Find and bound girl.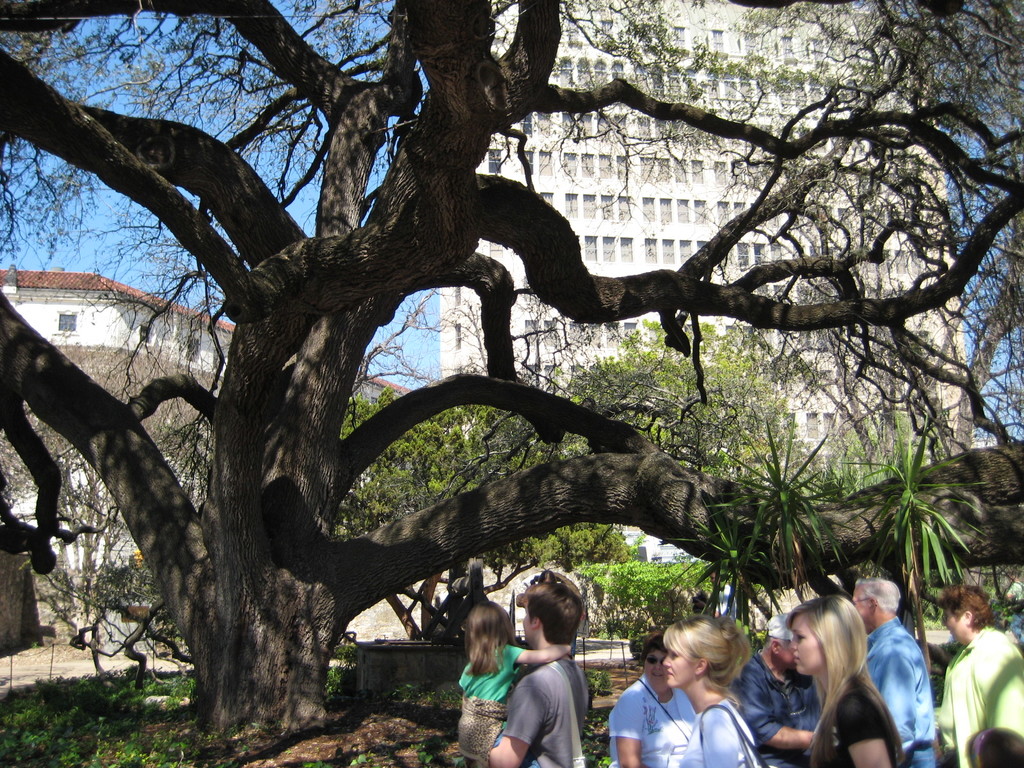
Bound: 787/595/905/767.
